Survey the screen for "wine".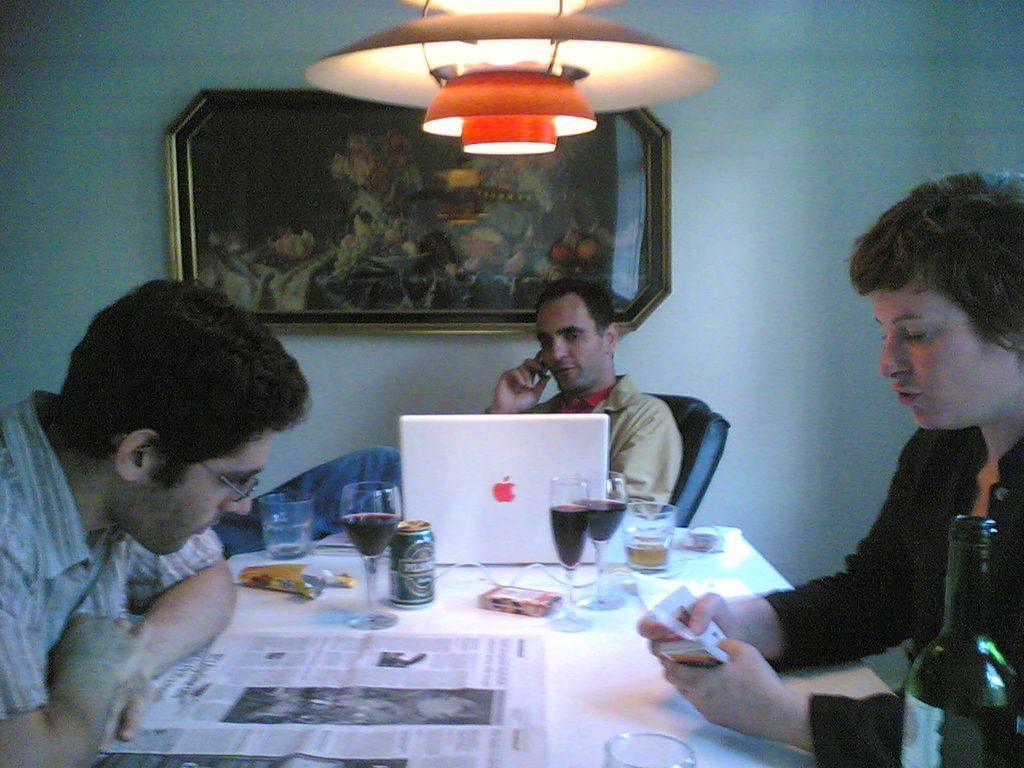
Survey found: [x1=573, y1=498, x2=623, y2=544].
